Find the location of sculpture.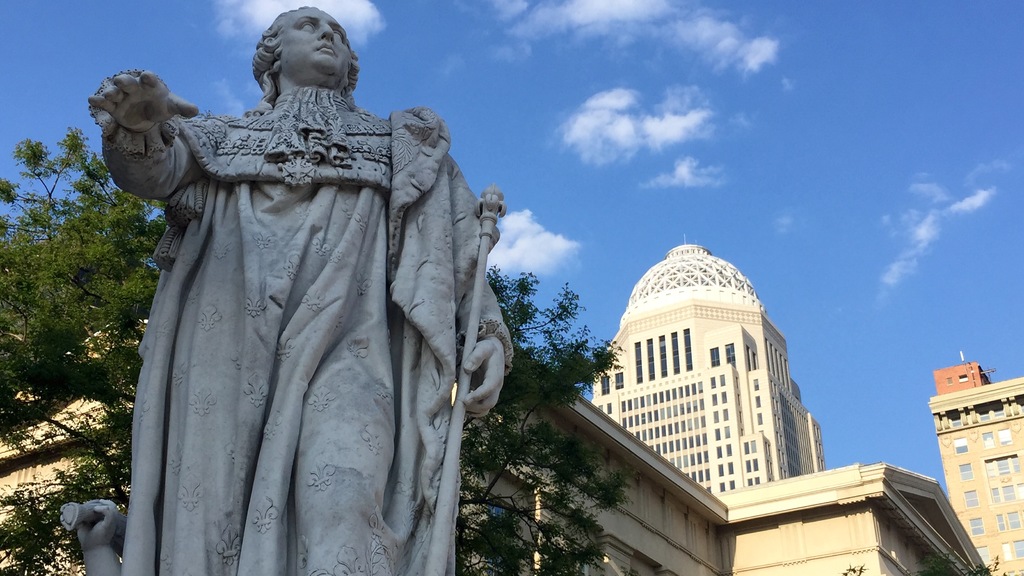
Location: box(97, 18, 510, 568).
